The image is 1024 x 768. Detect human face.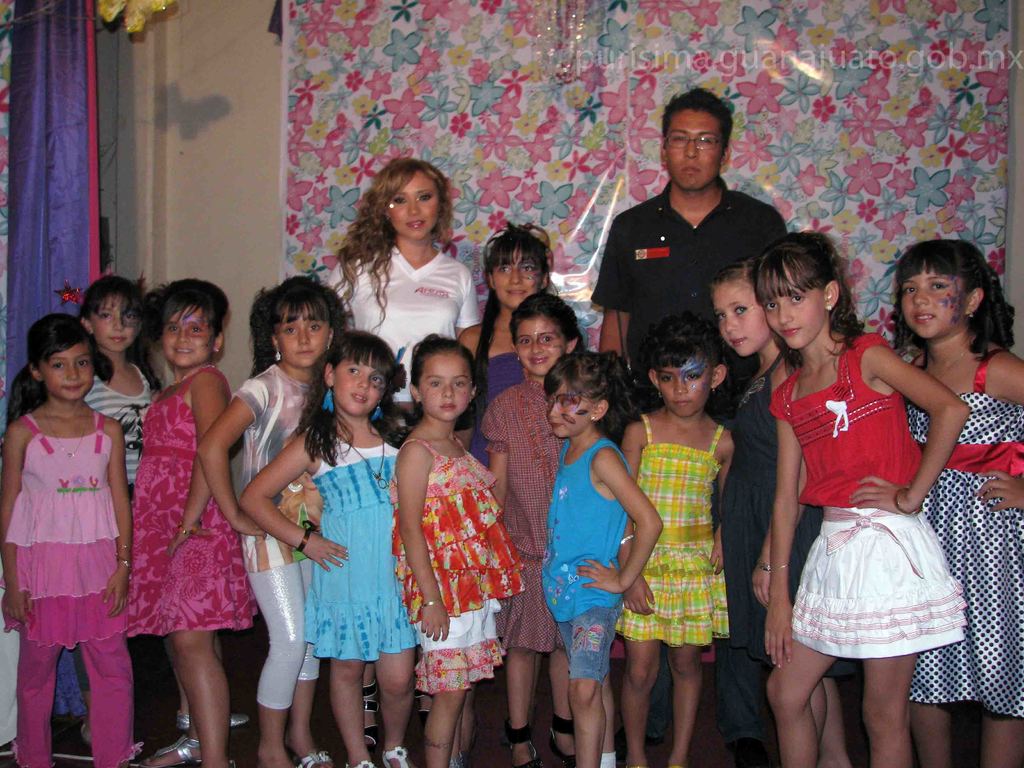
Detection: left=90, top=294, right=140, bottom=351.
